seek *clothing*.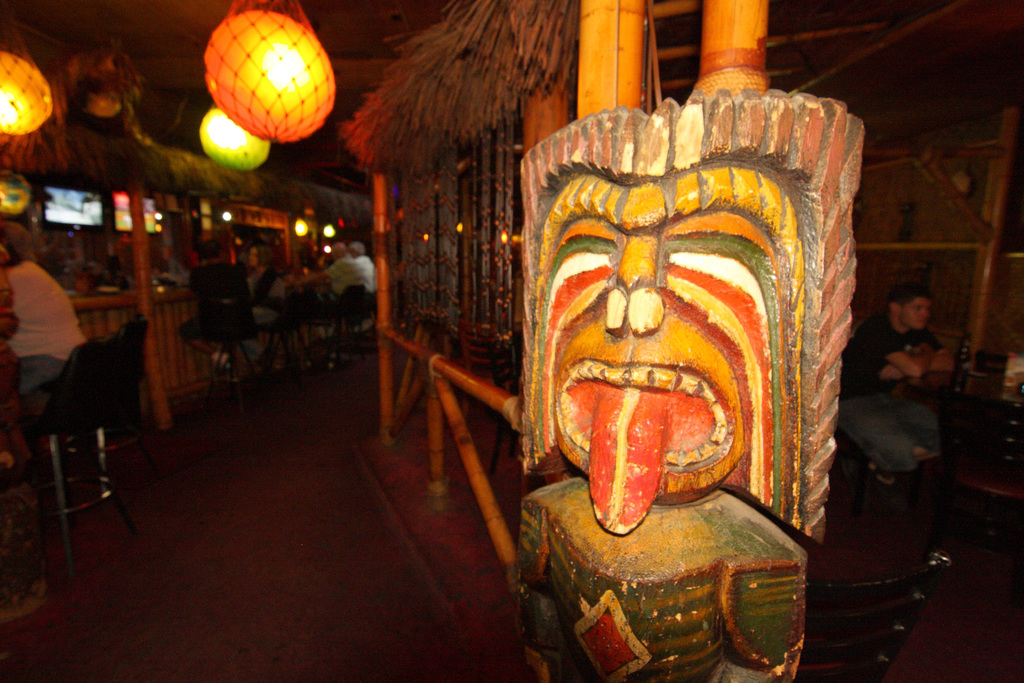
0/247/45/593.
